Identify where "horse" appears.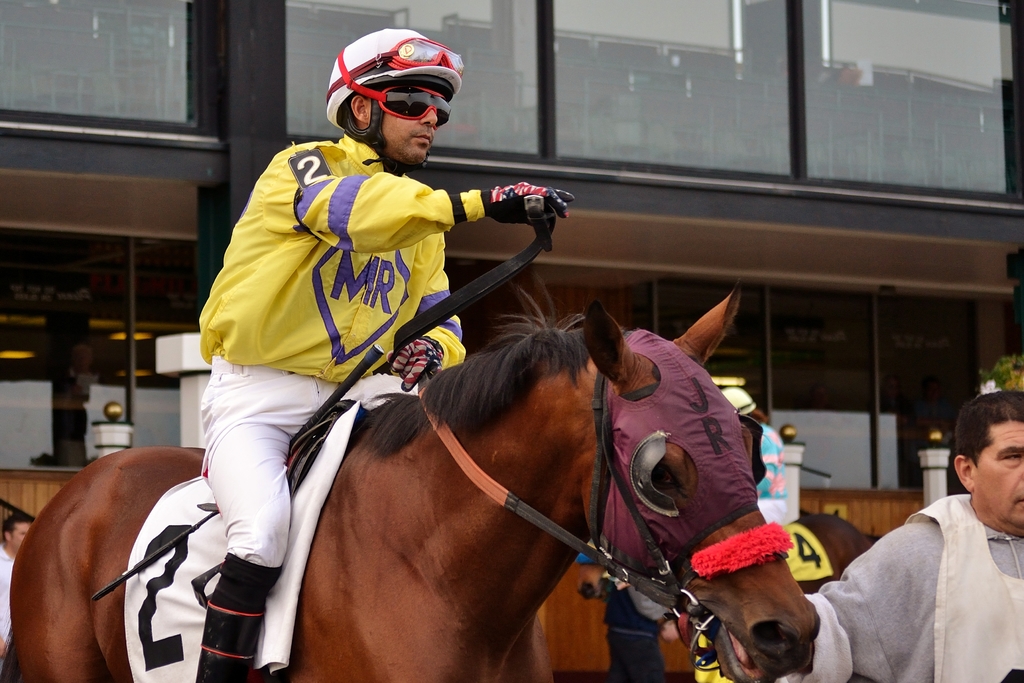
Appears at 0:273:822:682.
